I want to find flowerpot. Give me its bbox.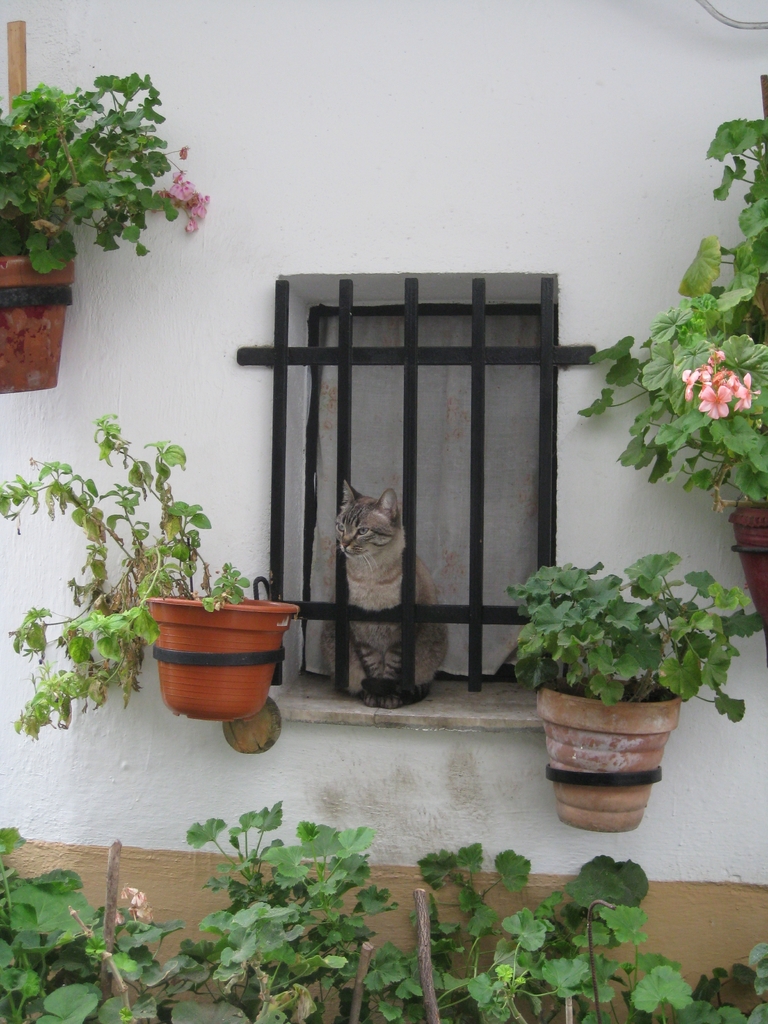
726:508:767:652.
